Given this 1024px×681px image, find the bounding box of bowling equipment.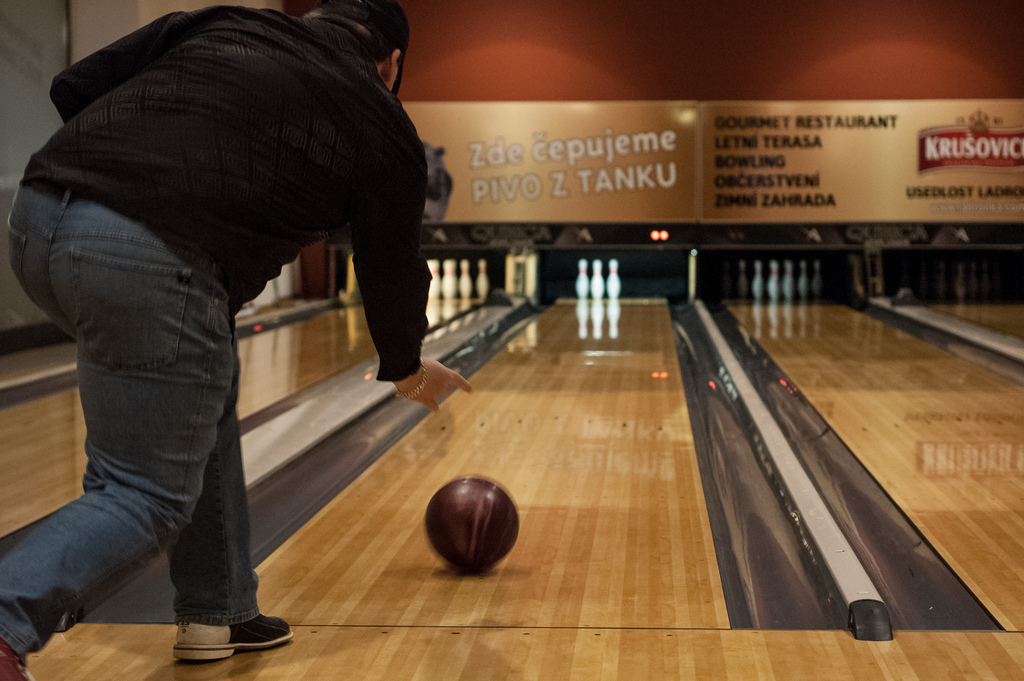
[426,479,524,571].
